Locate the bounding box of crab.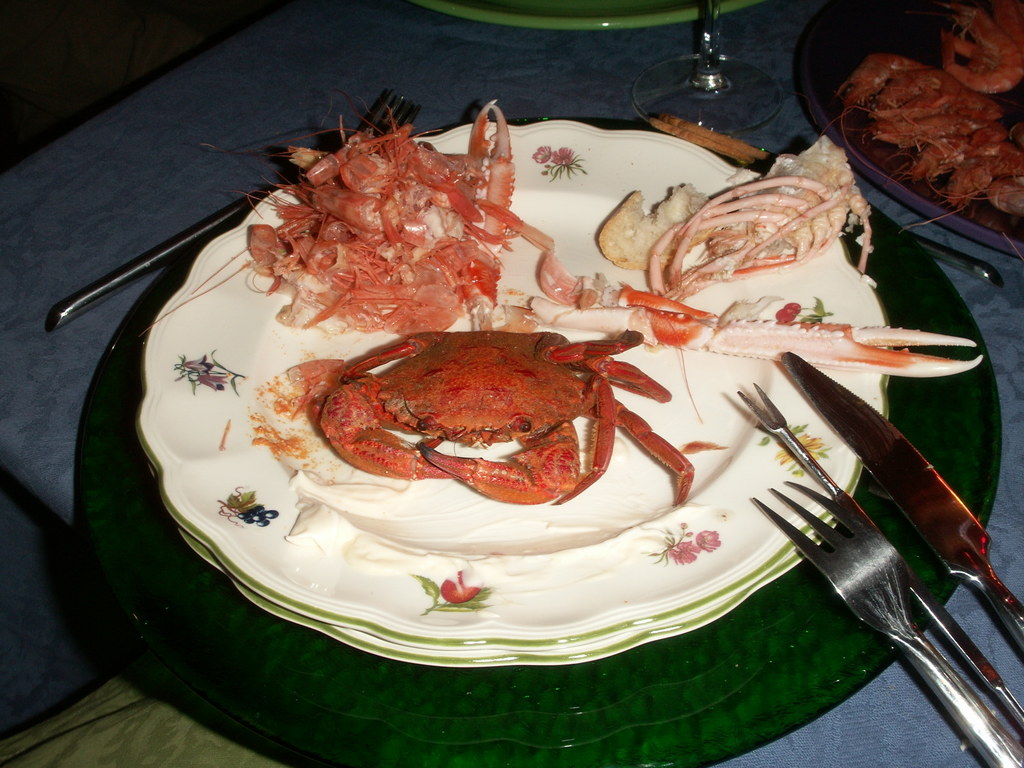
Bounding box: detection(298, 323, 701, 516).
